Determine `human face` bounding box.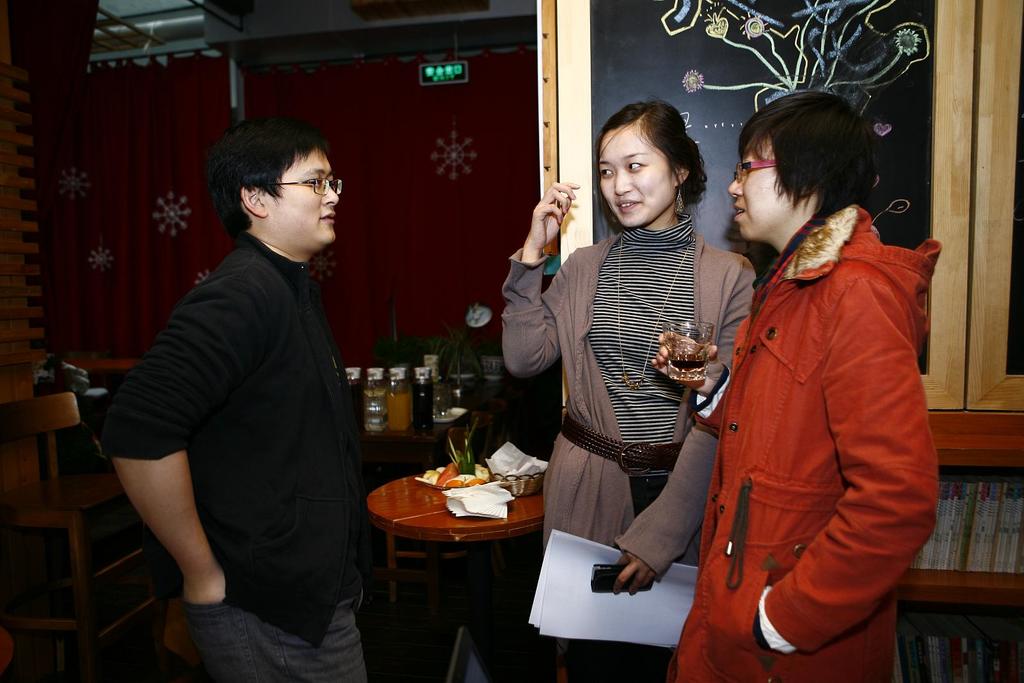
Determined: [x1=596, y1=125, x2=676, y2=234].
